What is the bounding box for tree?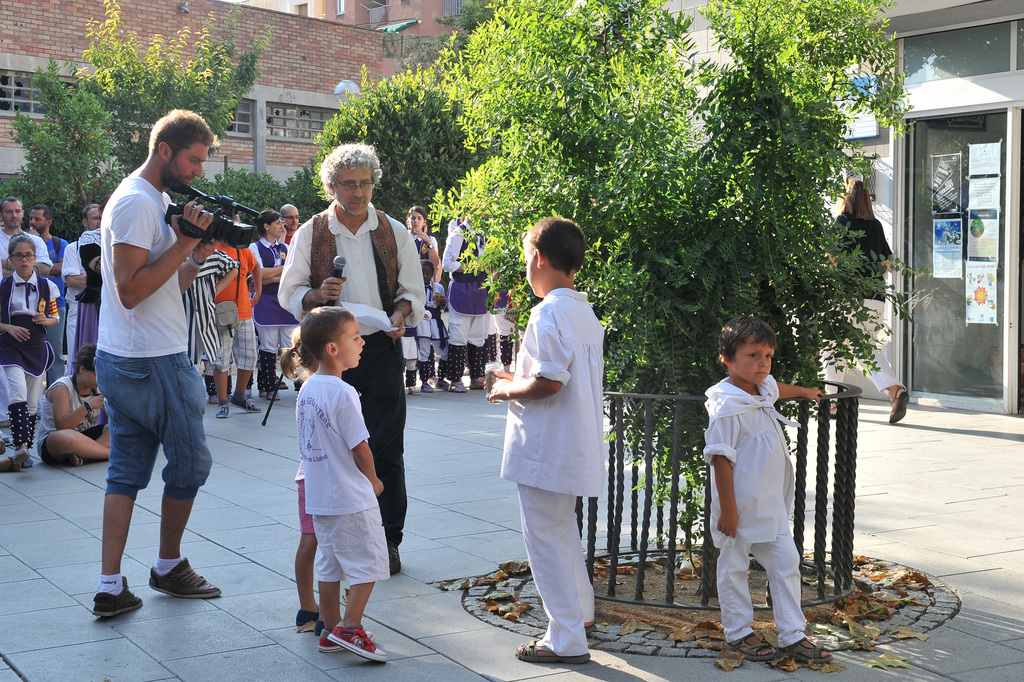
box=[309, 62, 504, 240].
